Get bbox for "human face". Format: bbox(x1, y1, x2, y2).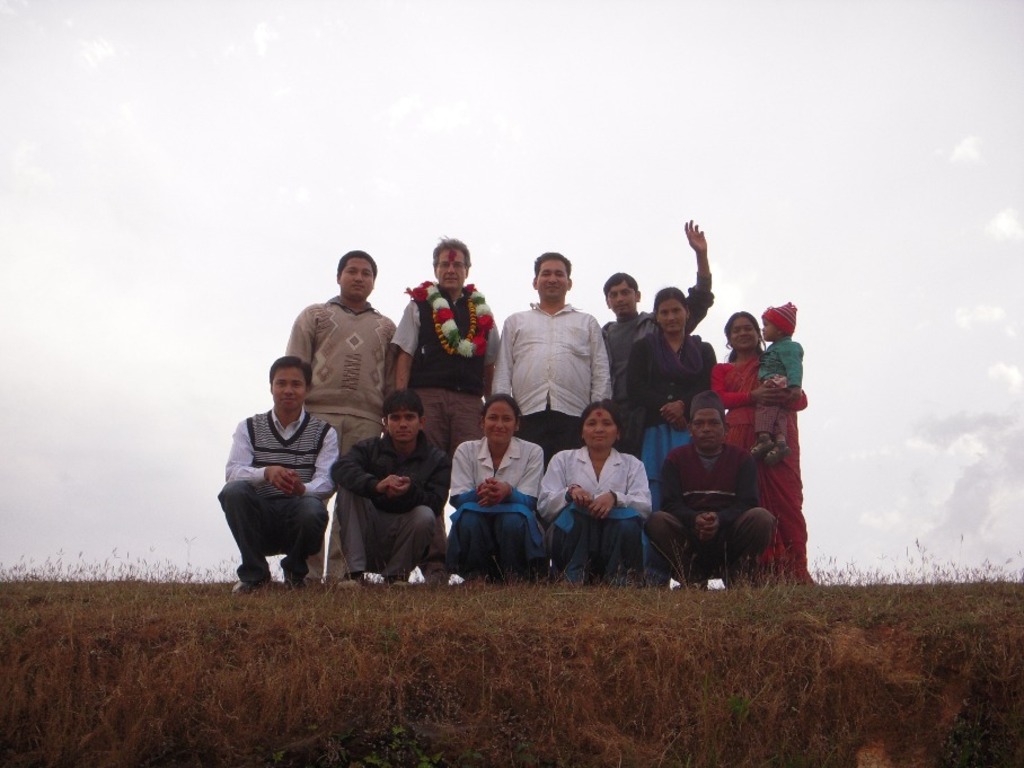
bbox(660, 301, 685, 335).
